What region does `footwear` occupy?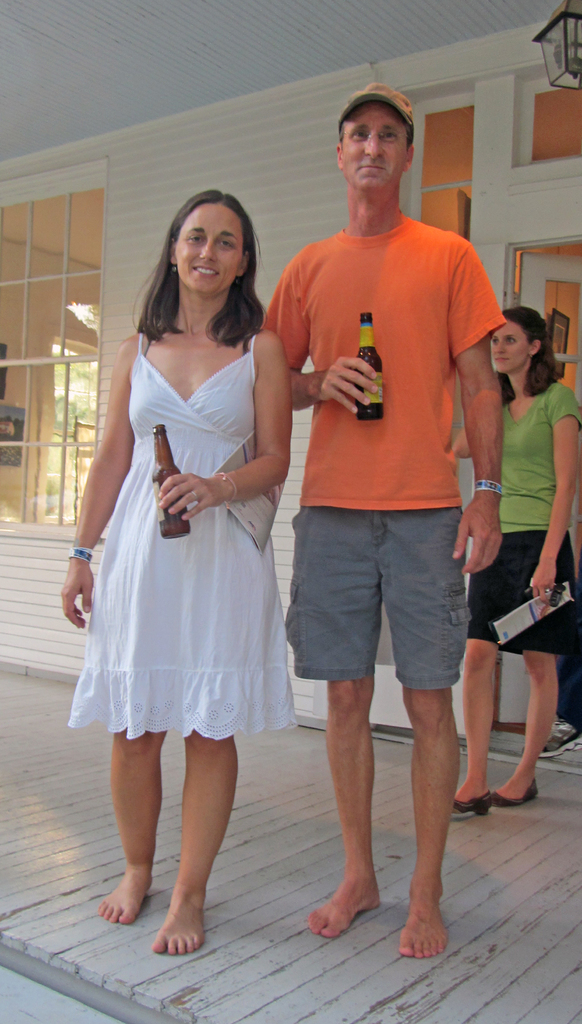
<bbox>450, 798, 496, 823</bbox>.
